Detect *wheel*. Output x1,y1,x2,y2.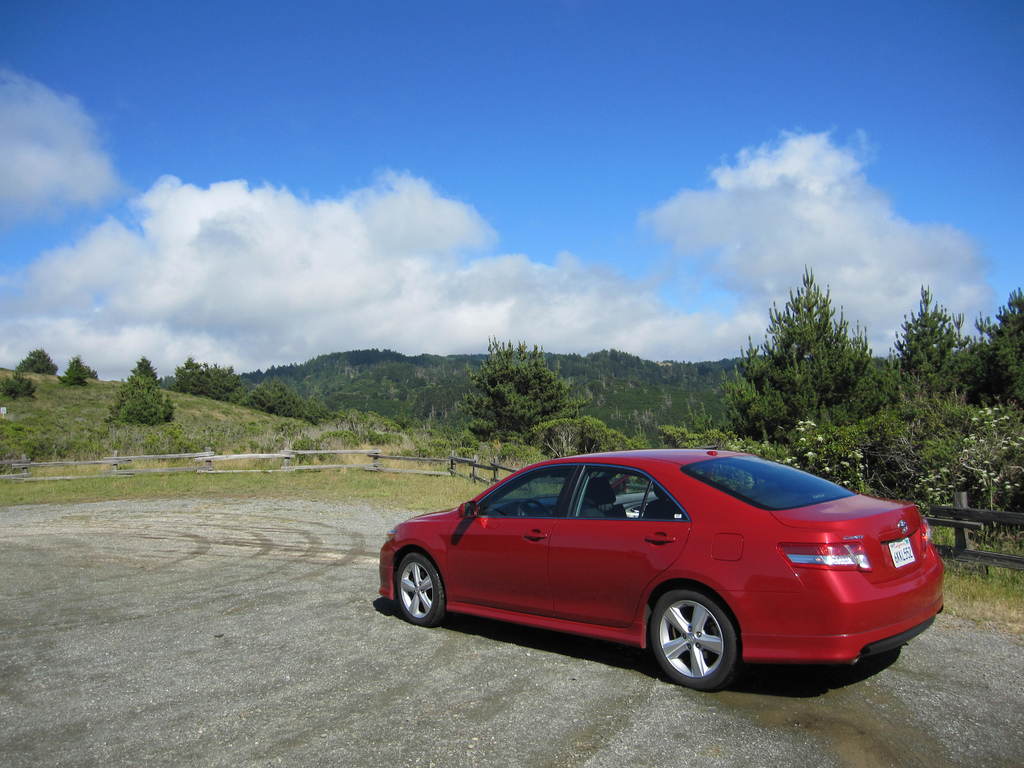
652,612,751,689.
